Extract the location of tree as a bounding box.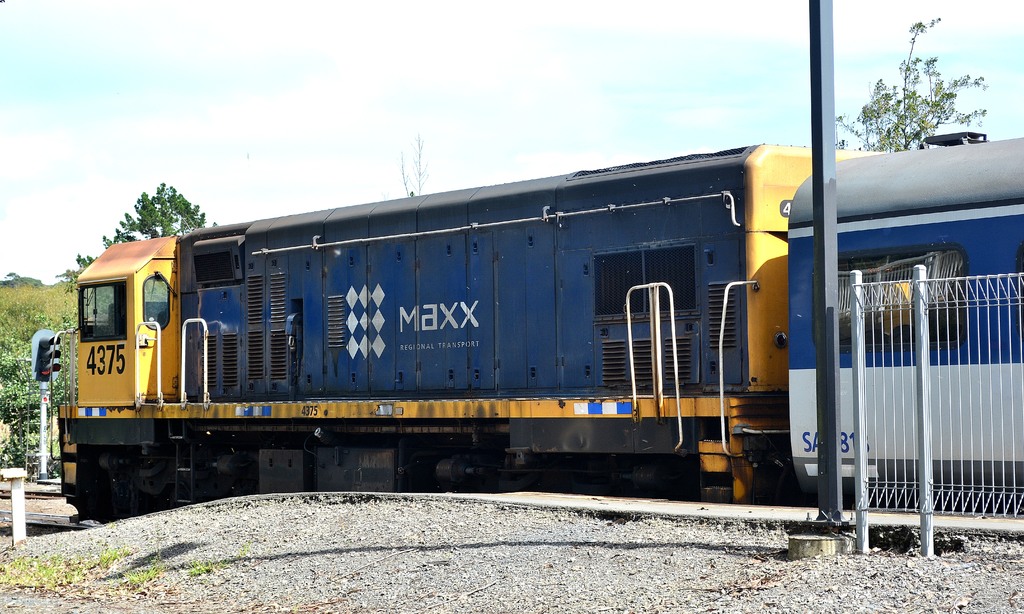
0, 270, 42, 291.
